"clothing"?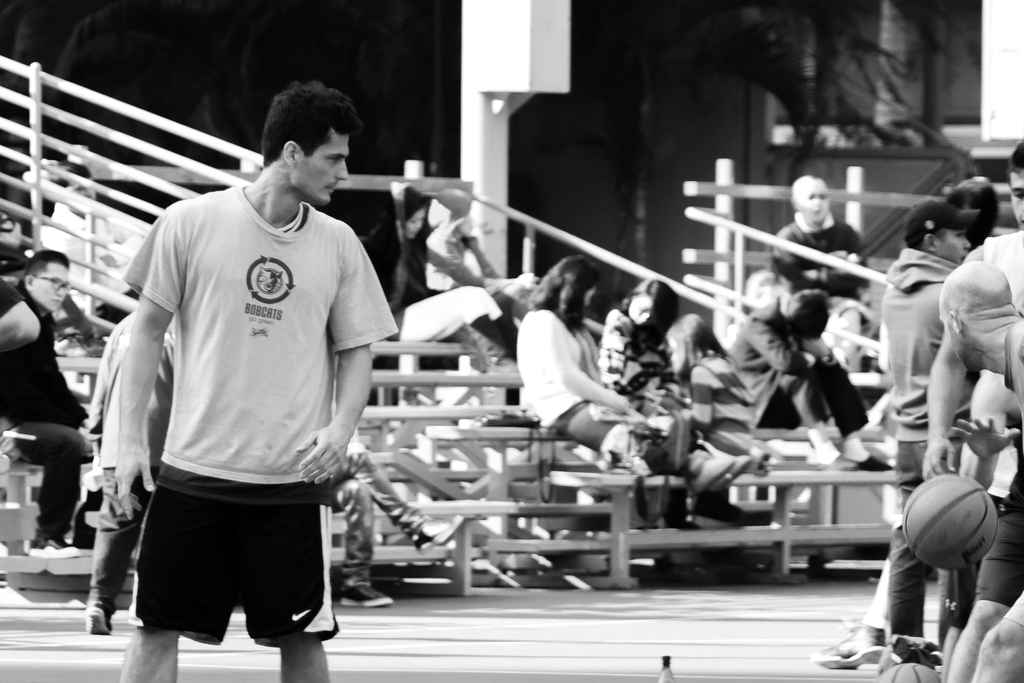
(595,309,735,477)
